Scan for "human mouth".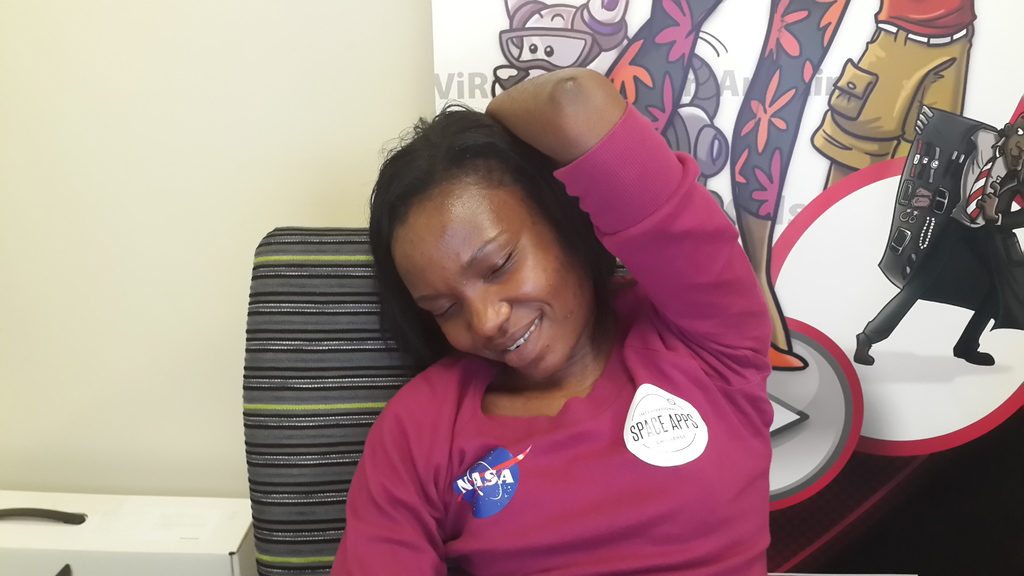
Scan result: Rect(493, 314, 543, 358).
